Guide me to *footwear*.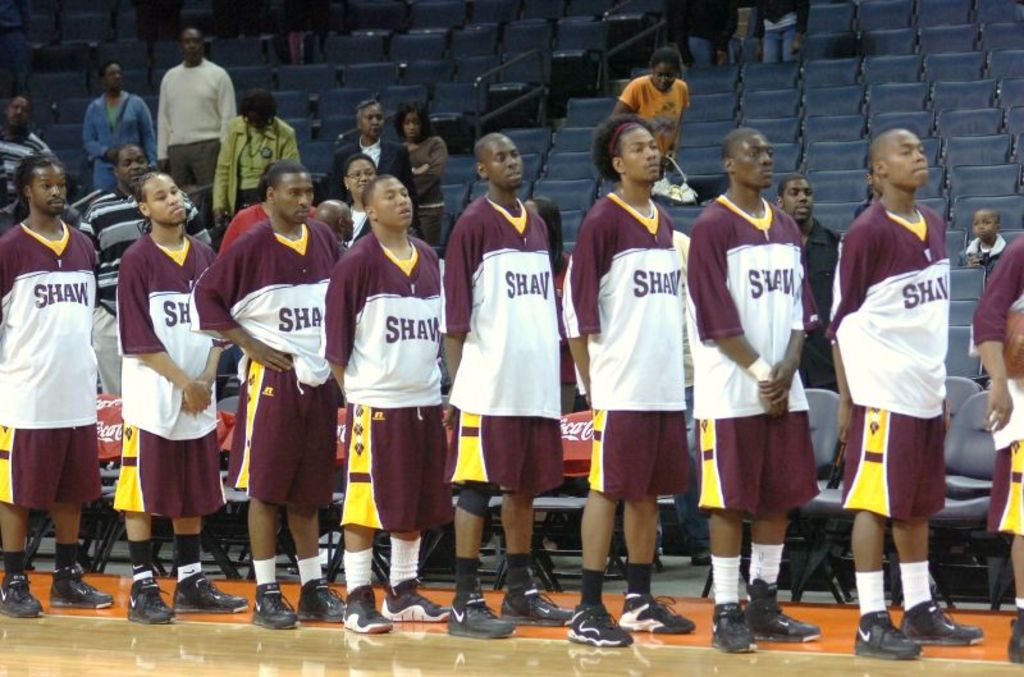
Guidance: (x1=111, y1=561, x2=172, y2=633).
